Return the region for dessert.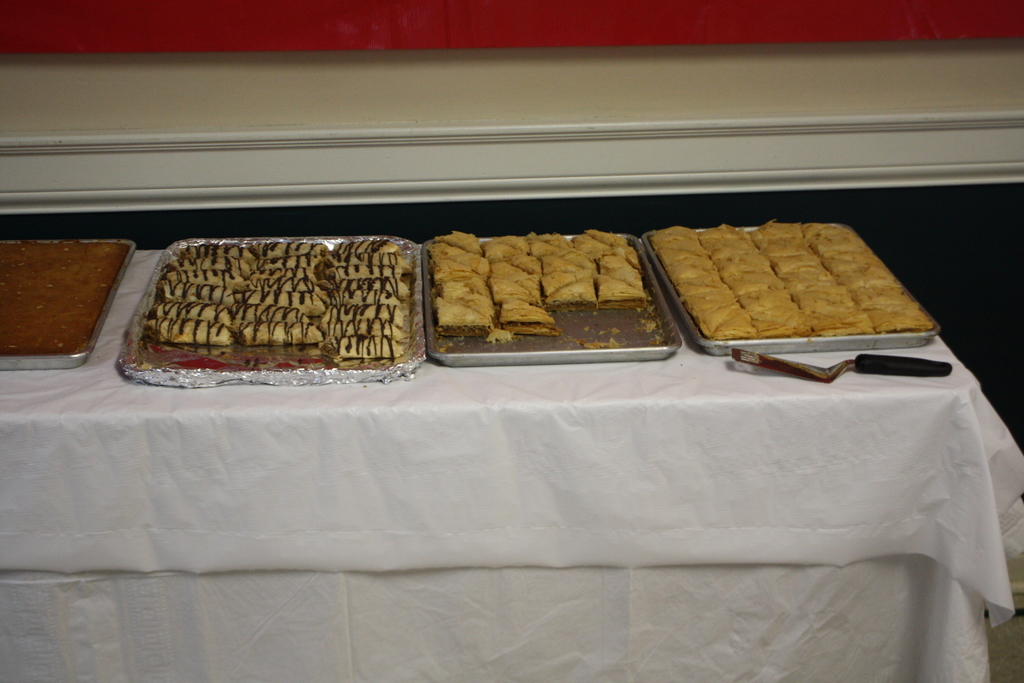
BBox(694, 220, 757, 252).
